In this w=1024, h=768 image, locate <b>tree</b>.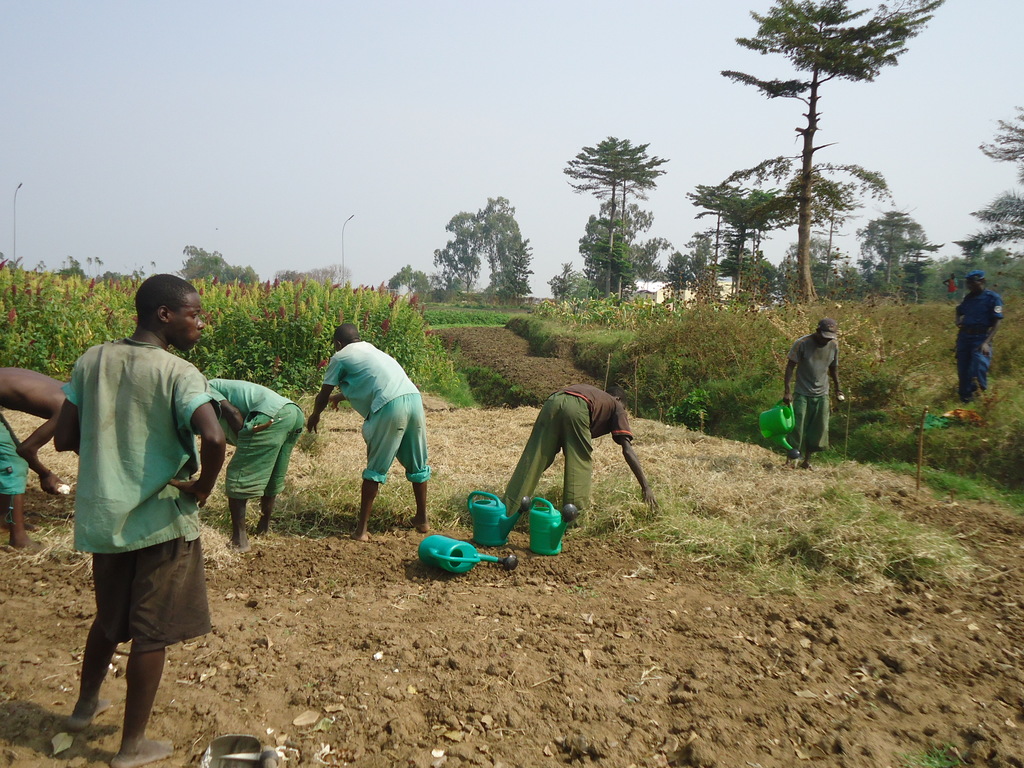
Bounding box: 924, 244, 1023, 300.
